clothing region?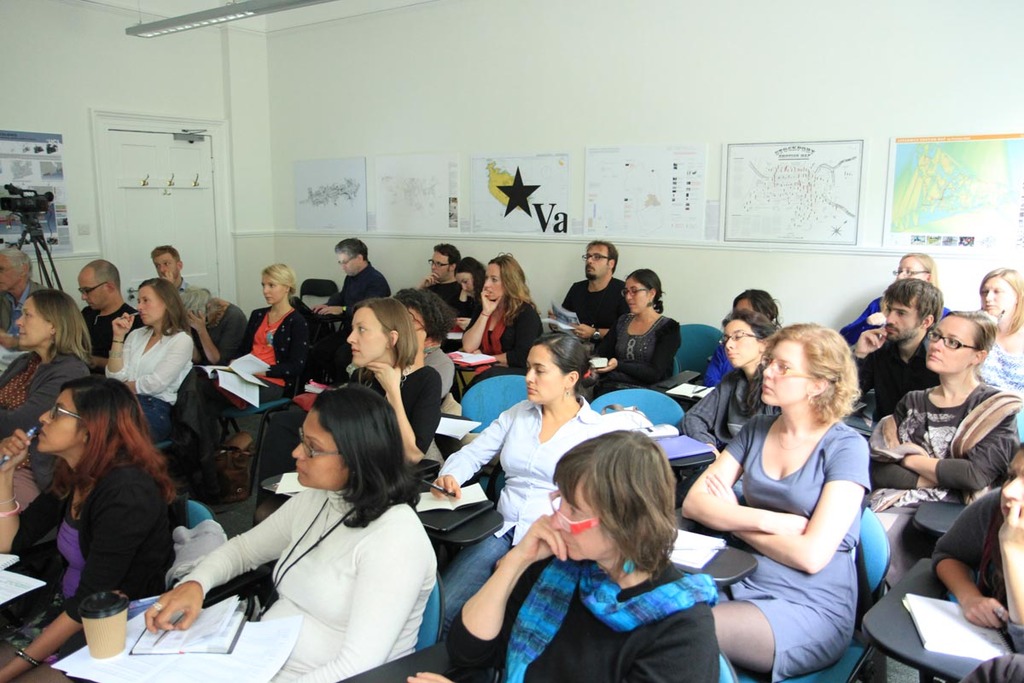
[174, 302, 310, 419]
